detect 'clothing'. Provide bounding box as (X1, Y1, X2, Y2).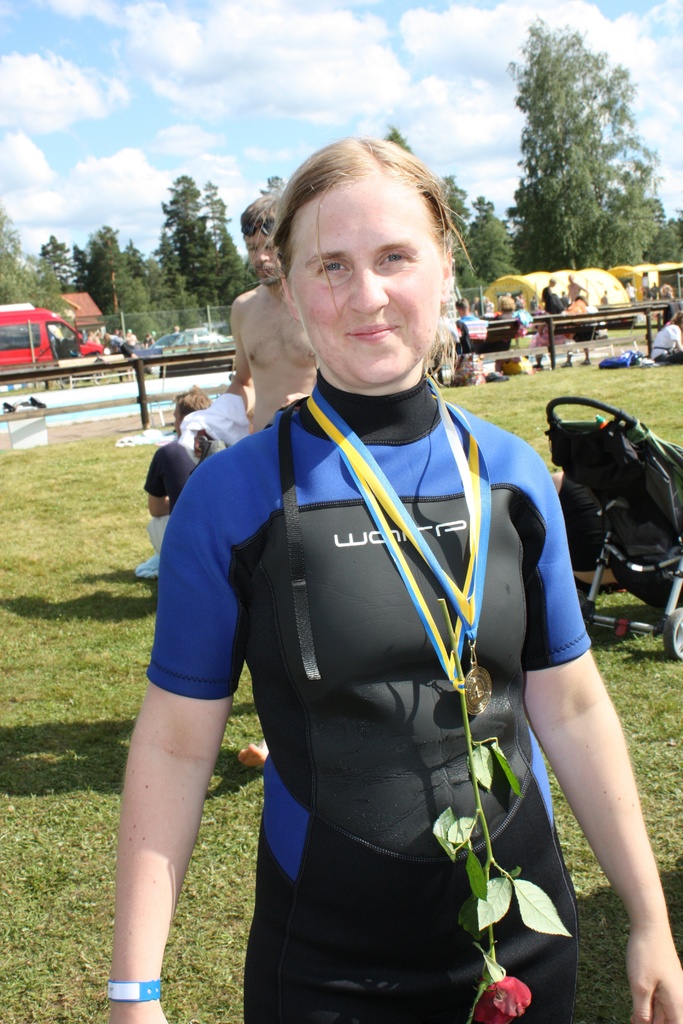
(184, 393, 251, 452).
